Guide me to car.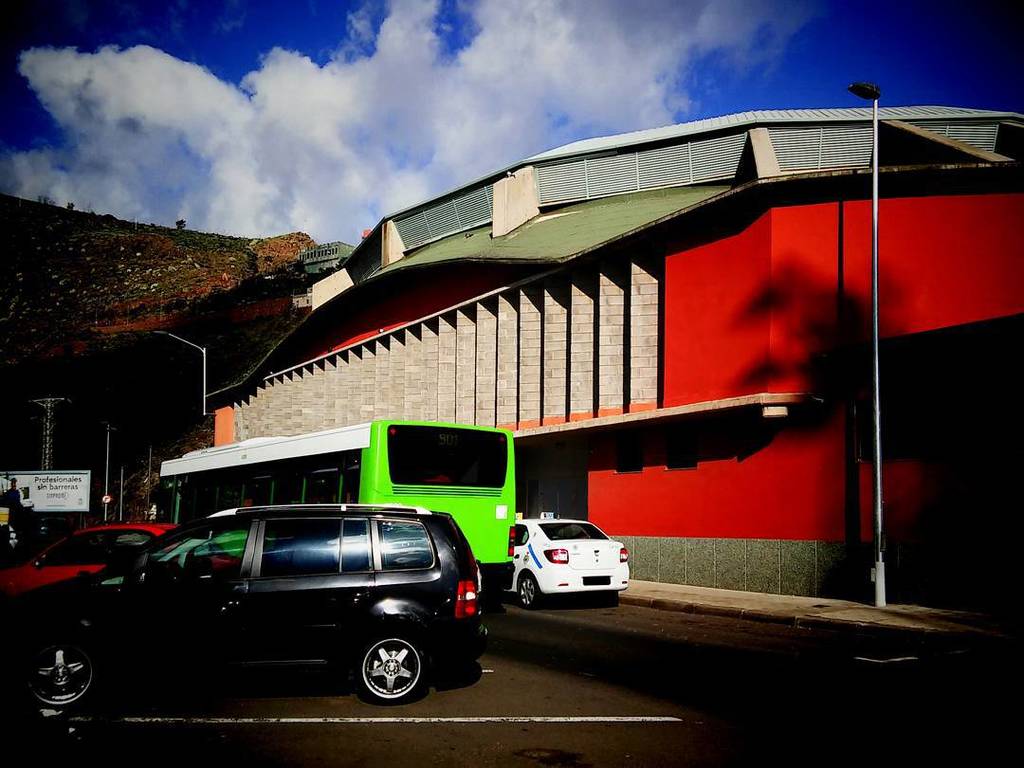
Guidance: rect(0, 521, 249, 589).
